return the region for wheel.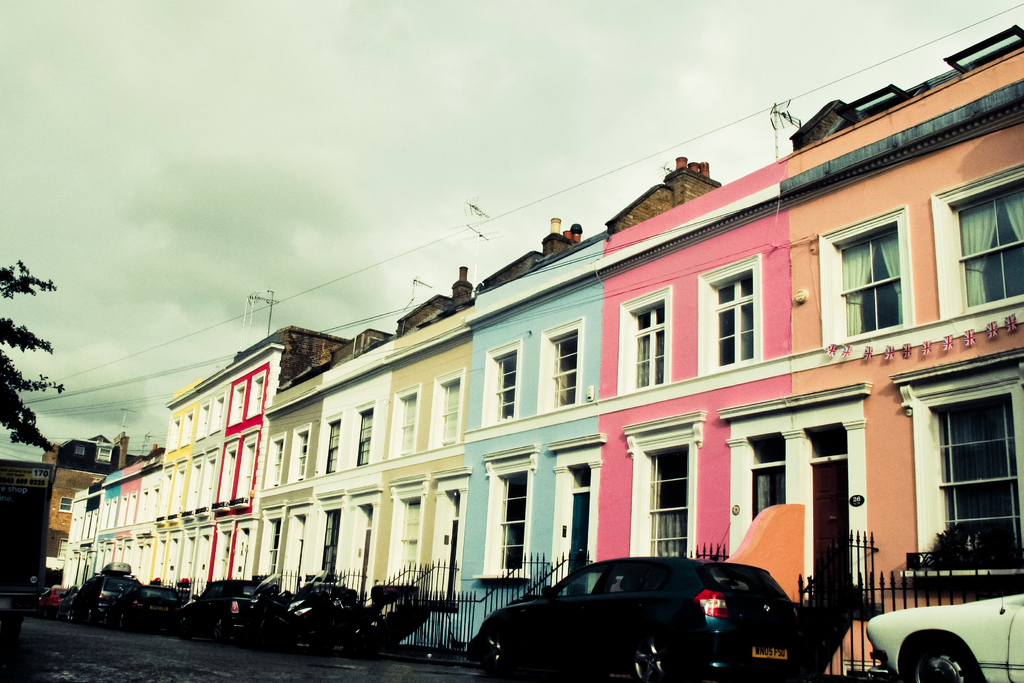
locate(909, 636, 977, 682).
